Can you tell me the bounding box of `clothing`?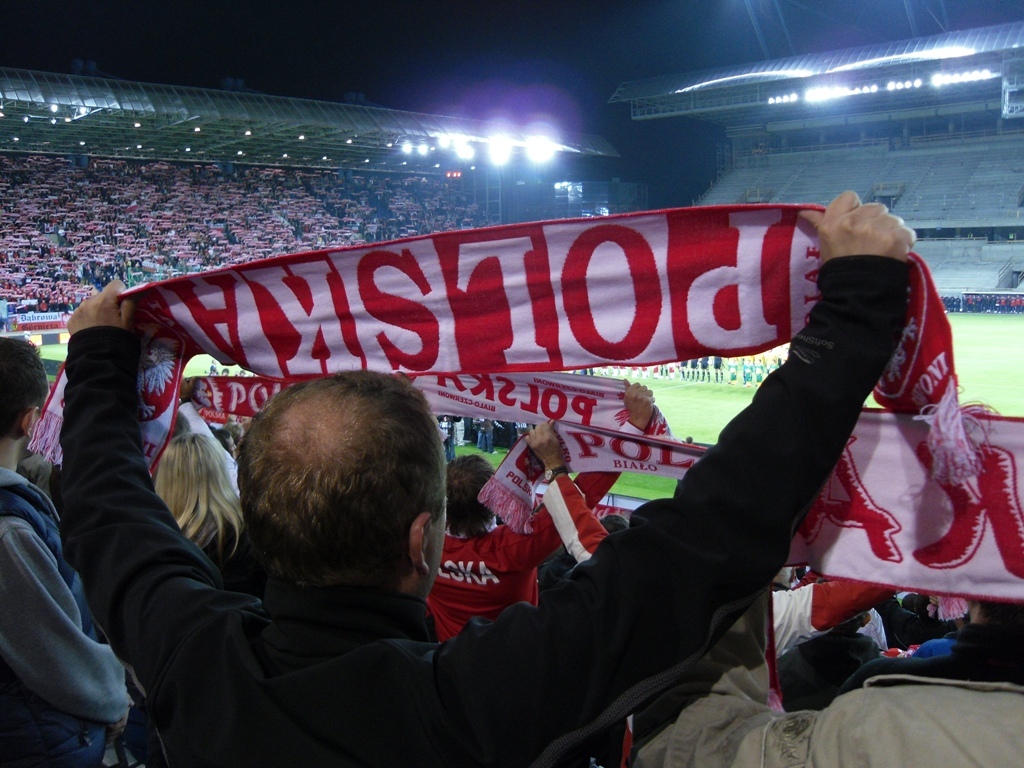
639,587,1023,767.
